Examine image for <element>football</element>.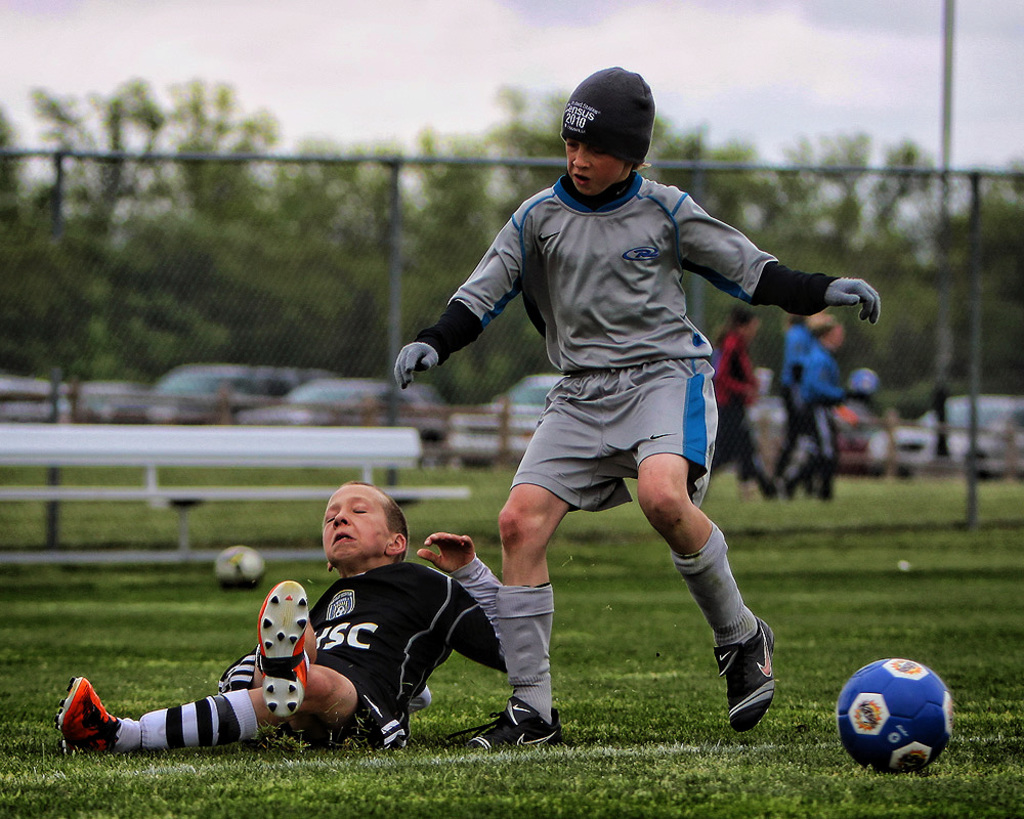
Examination result: (833, 659, 957, 775).
